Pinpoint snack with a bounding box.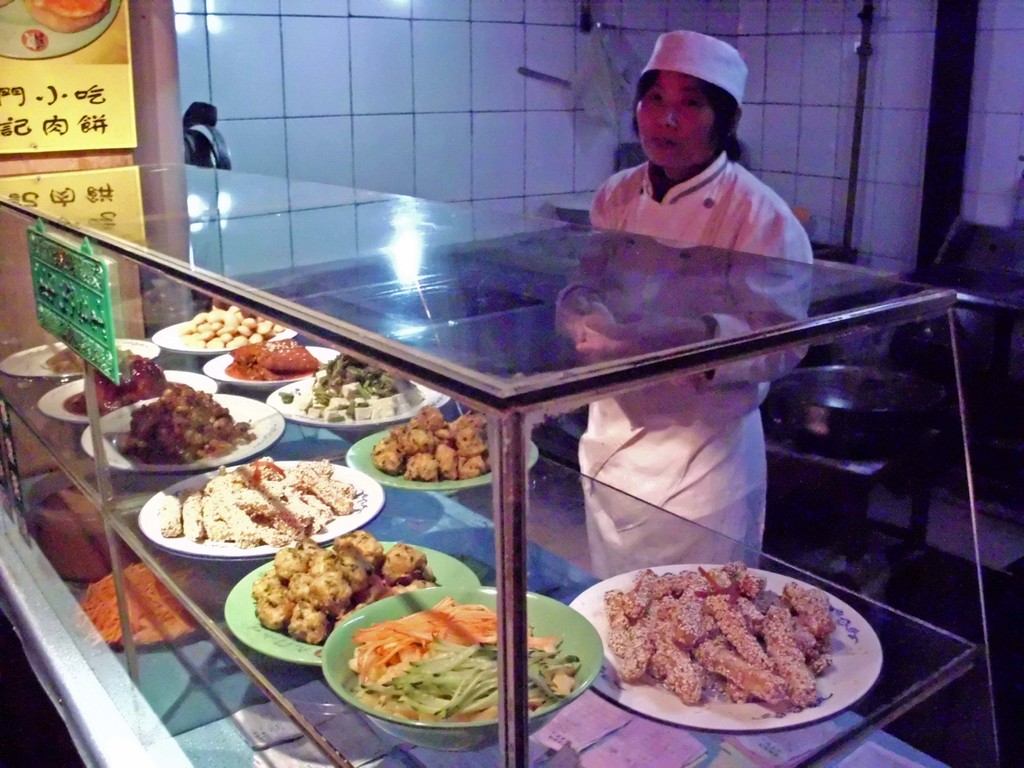
bbox(599, 557, 850, 712).
